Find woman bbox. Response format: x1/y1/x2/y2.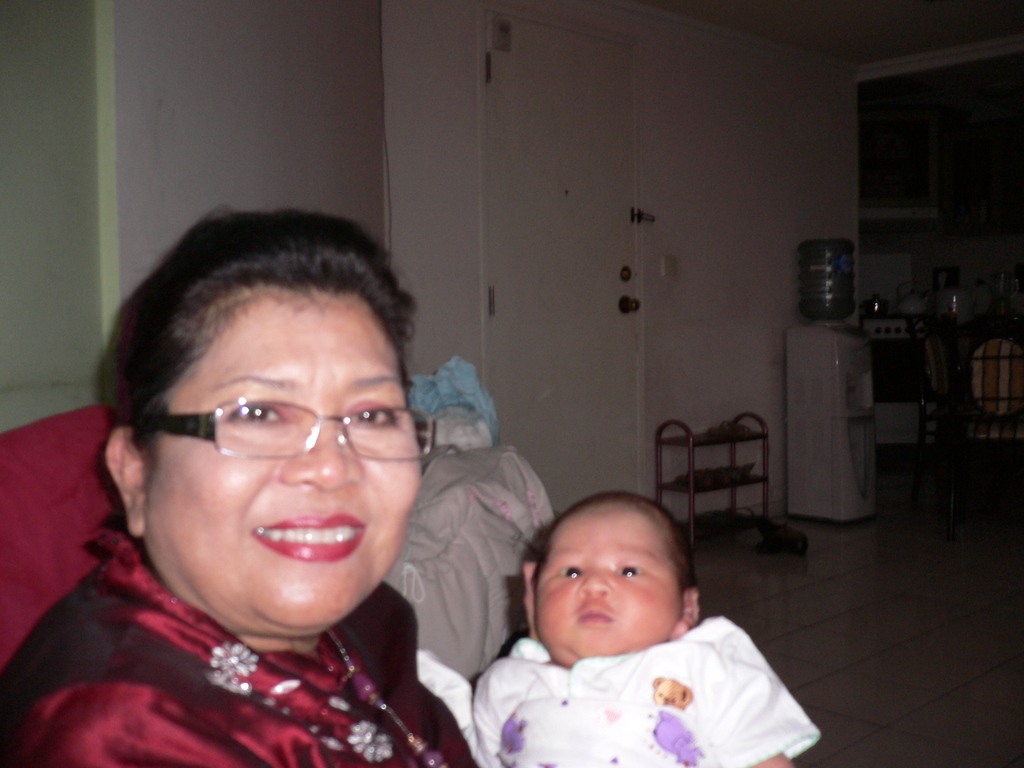
19/202/544/767.
